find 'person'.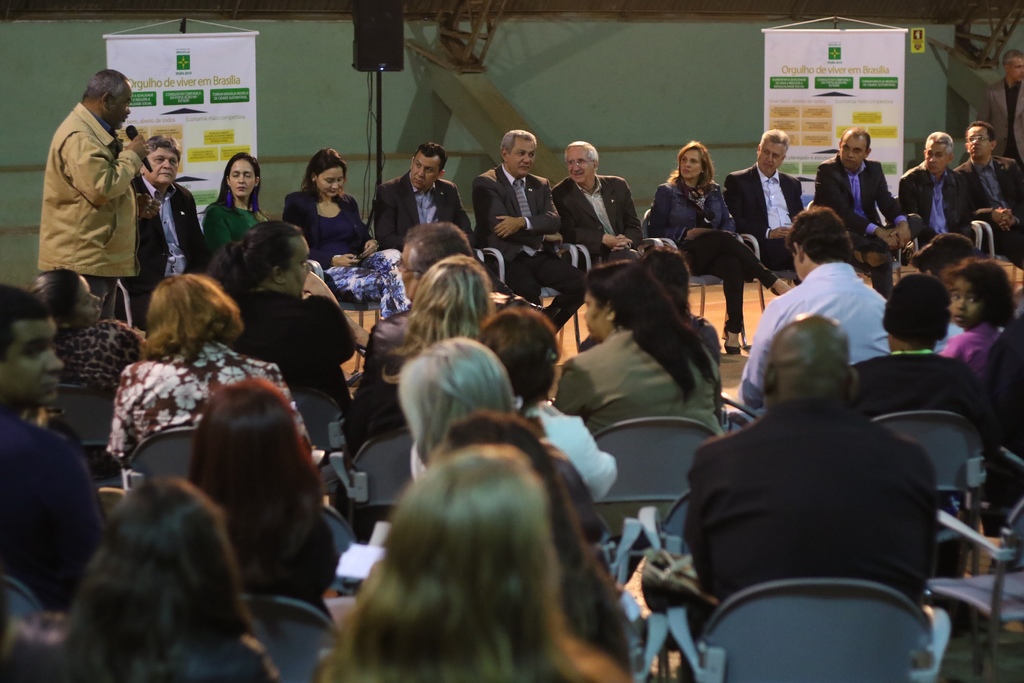
left=37, top=50, right=145, bottom=343.
